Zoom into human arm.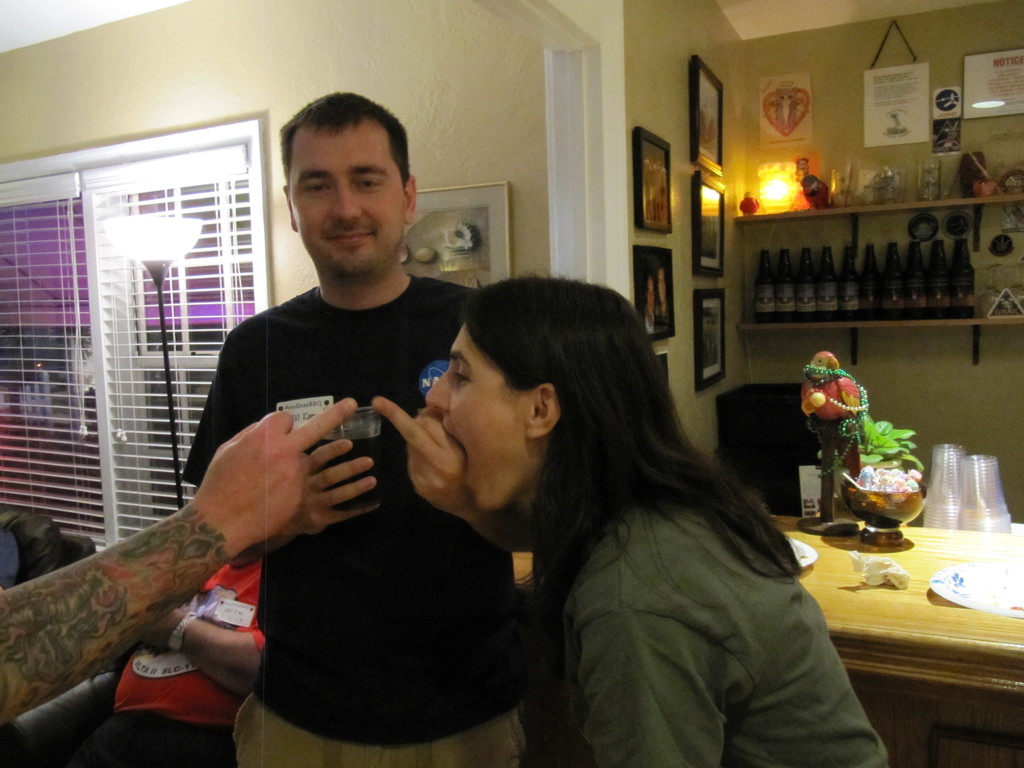
Zoom target: 0, 395, 362, 721.
